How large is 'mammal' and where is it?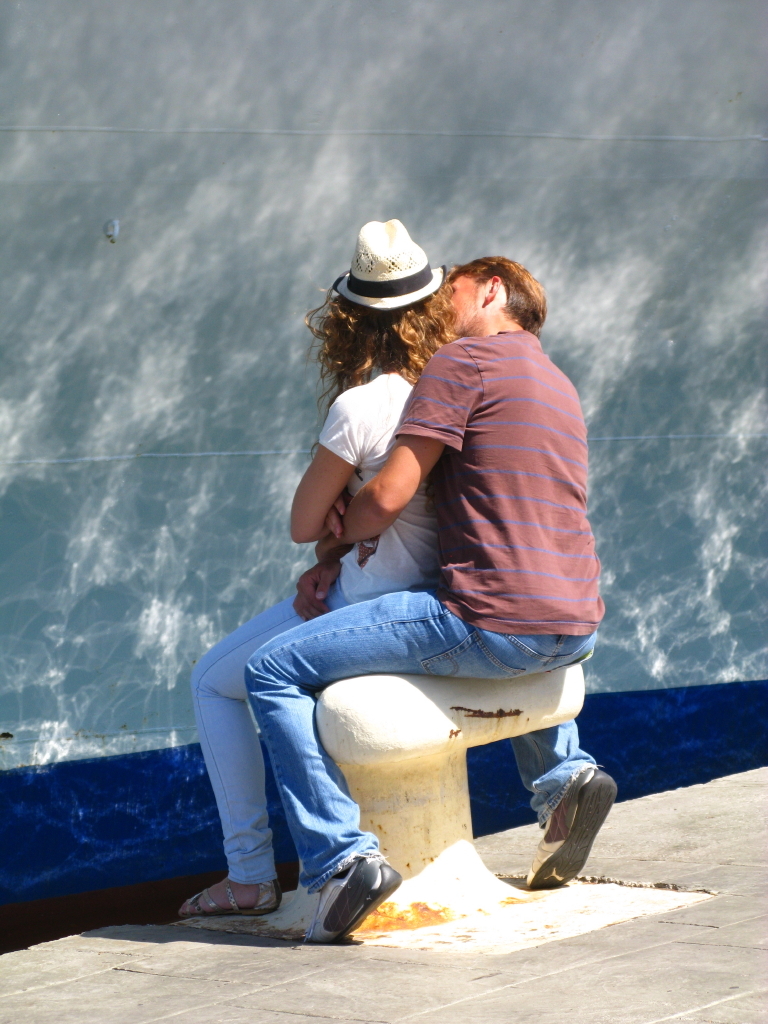
Bounding box: crop(232, 248, 635, 947).
